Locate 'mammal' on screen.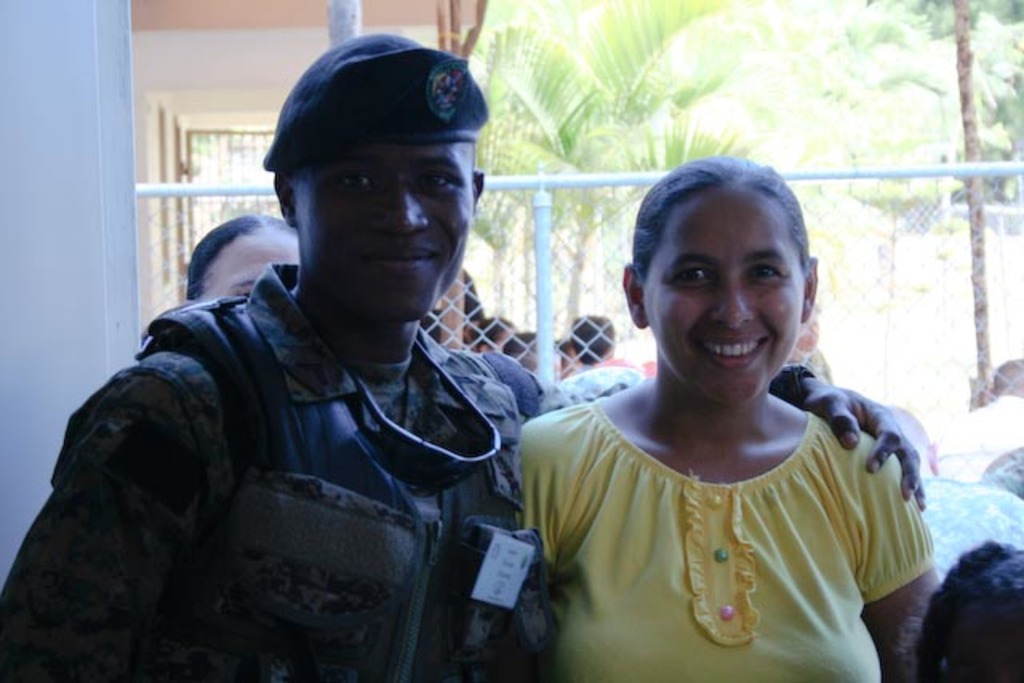
On screen at (x1=997, y1=445, x2=1022, y2=489).
